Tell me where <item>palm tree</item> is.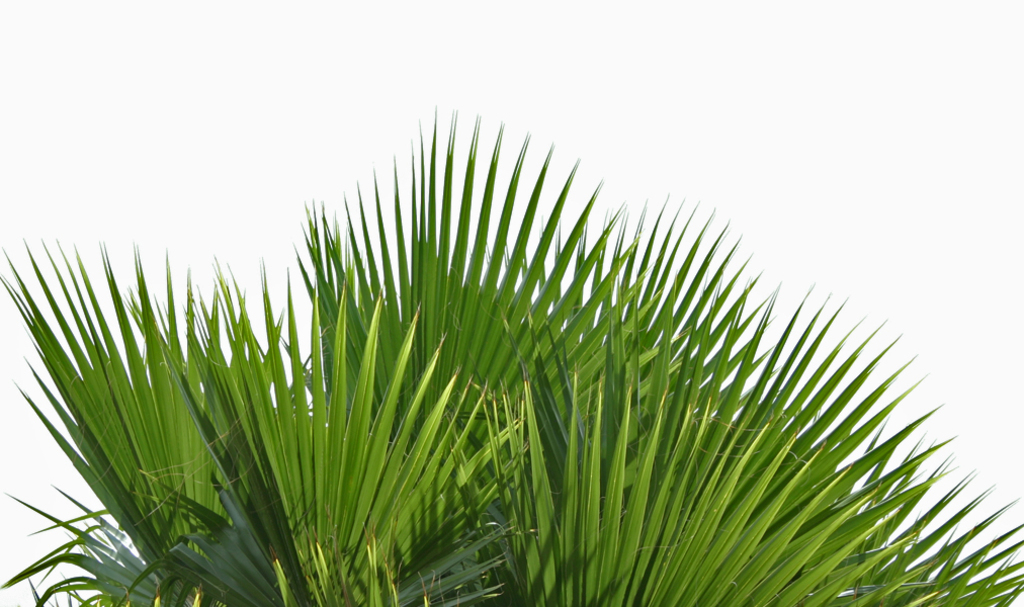
<item>palm tree</item> is at {"x1": 0, "y1": 97, "x2": 1023, "y2": 606}.
